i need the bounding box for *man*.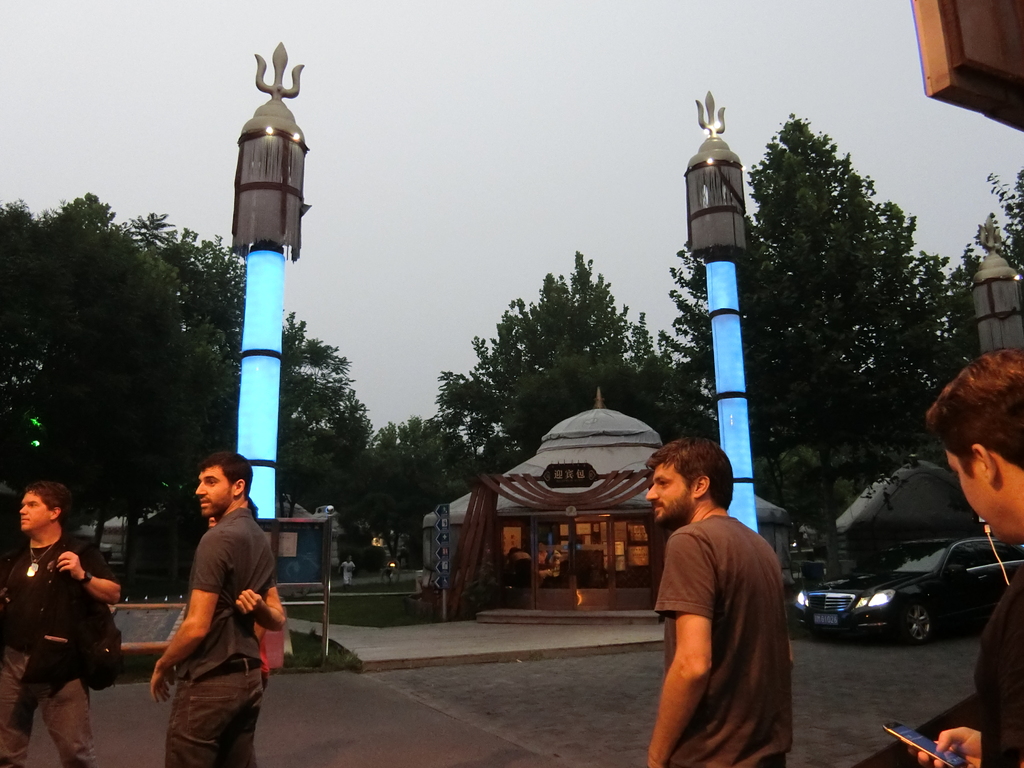
Here it is: [905,350,1023,767].
